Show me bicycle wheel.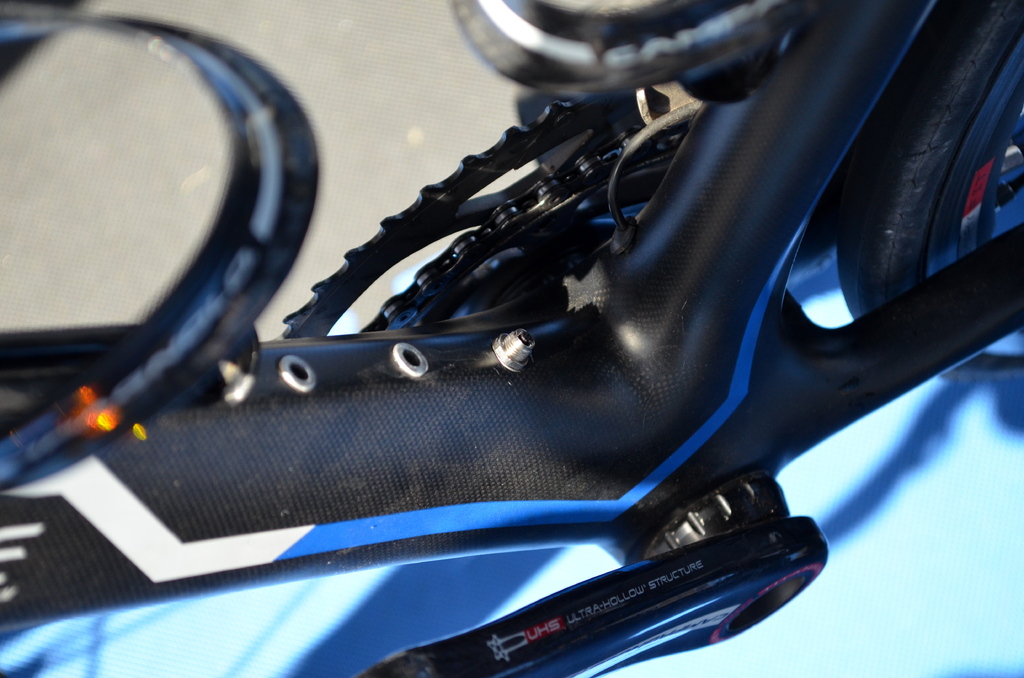
bicycle wheel is here: (left=843, top=0, right=1023, bottom=382).
